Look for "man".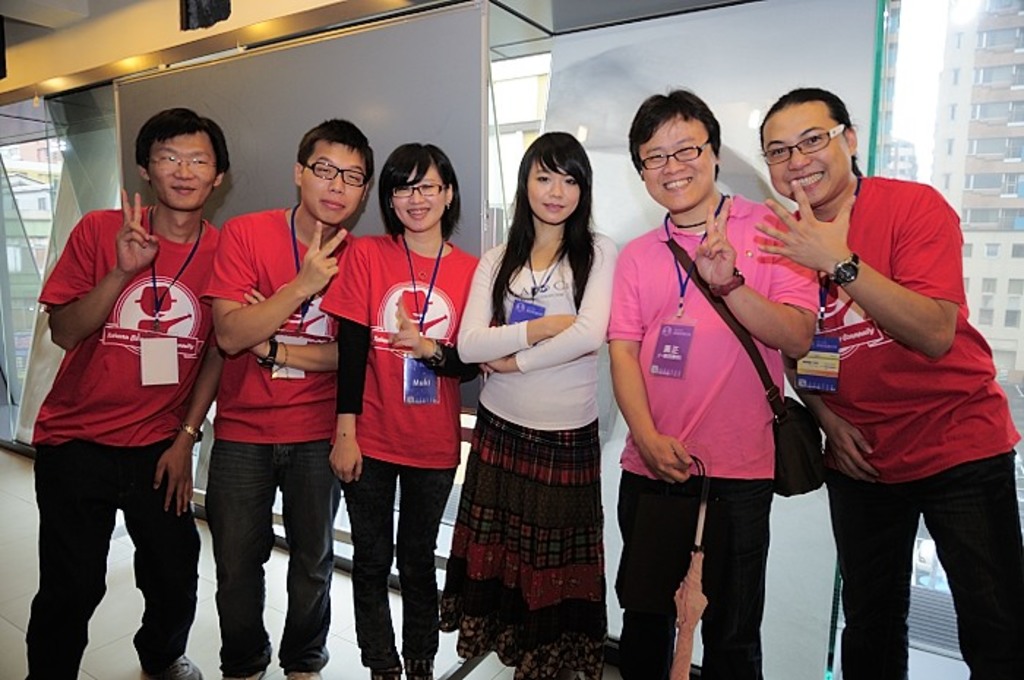
Found: 606 92 825 679.
